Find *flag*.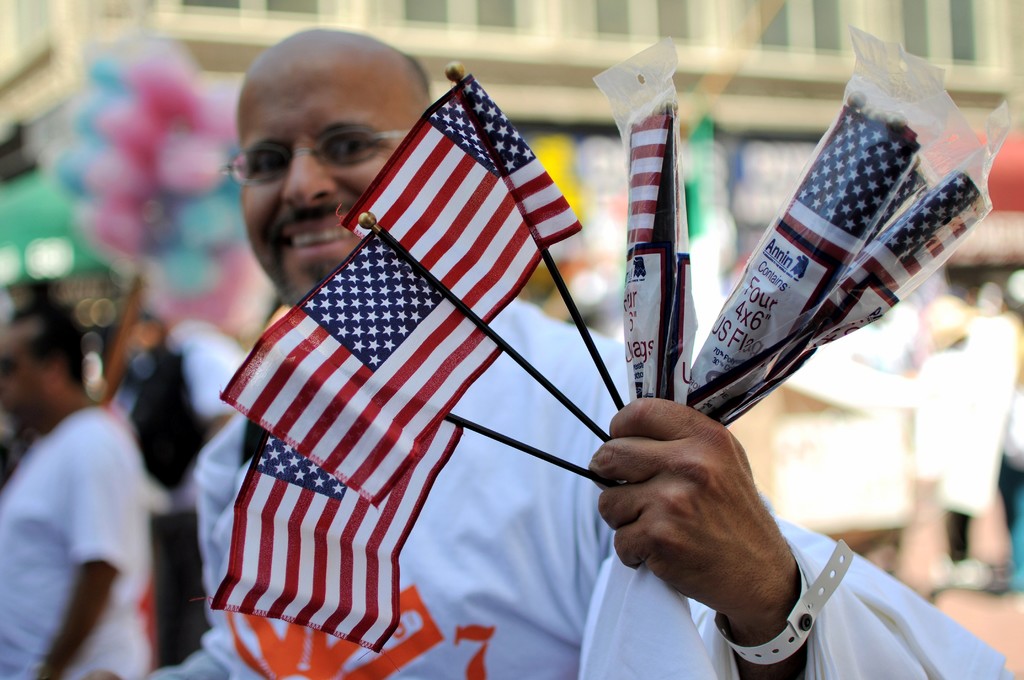
[left=225, top=231, right=507, bottom=510].
